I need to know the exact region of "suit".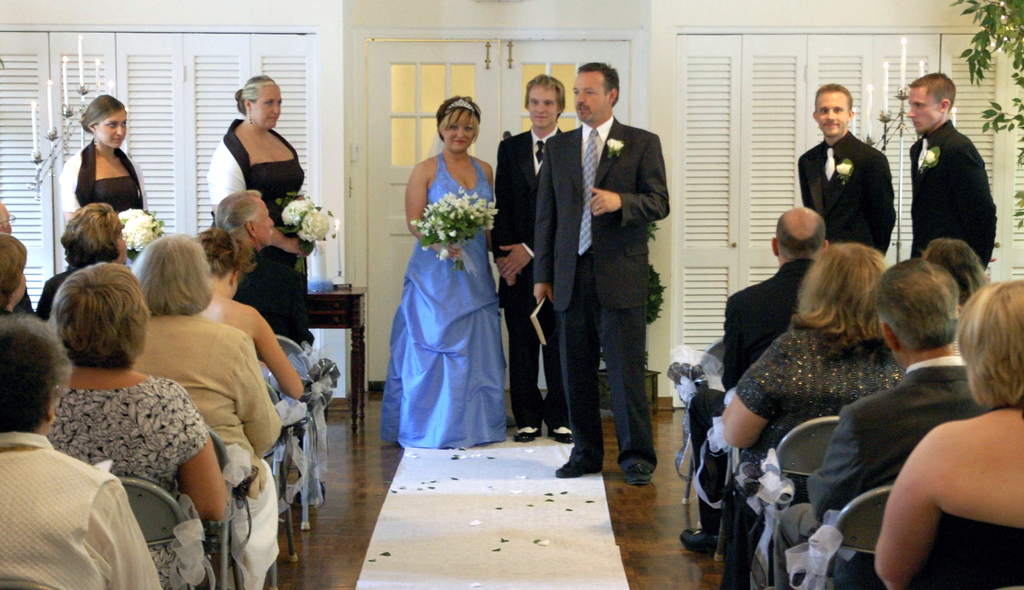
Region: <region>796, 133, 897, 252</region>.
